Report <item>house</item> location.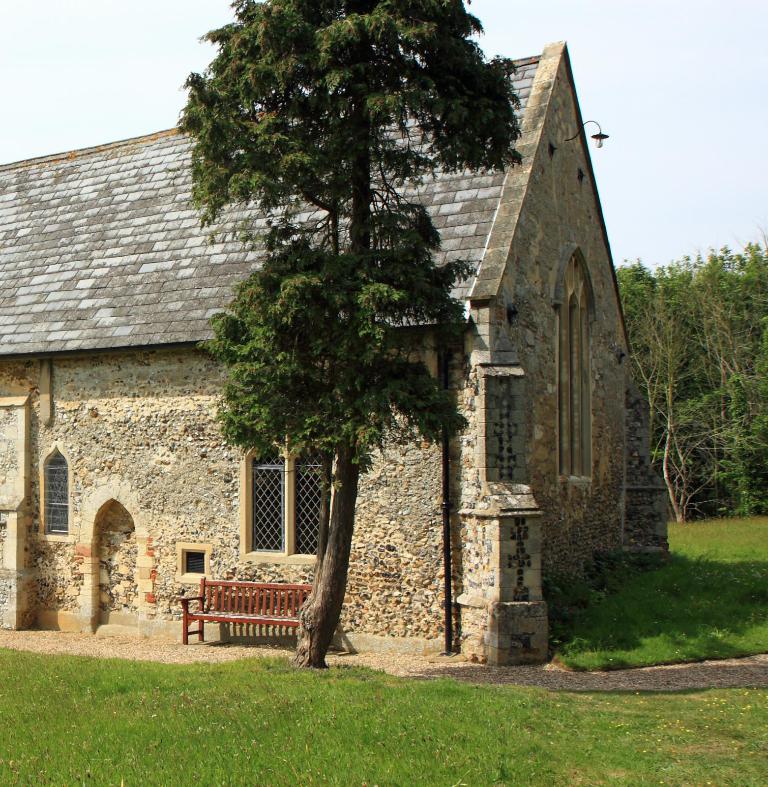
Report: (0,24,649,673).
